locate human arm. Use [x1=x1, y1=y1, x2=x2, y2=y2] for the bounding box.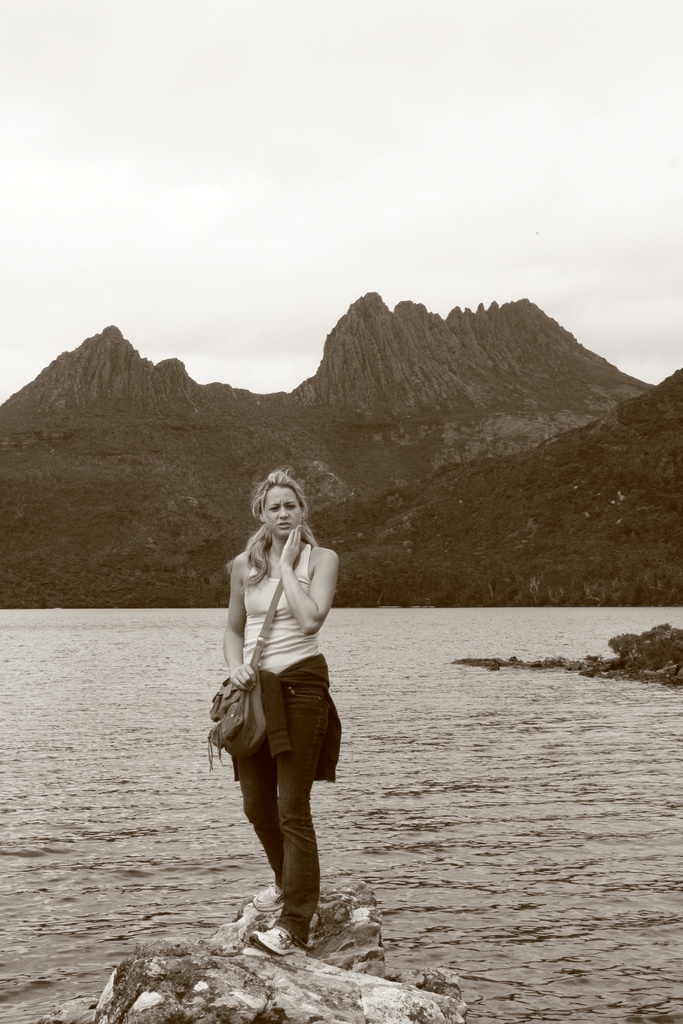
[x1=281, y1=556, x2=349, y2=651].
